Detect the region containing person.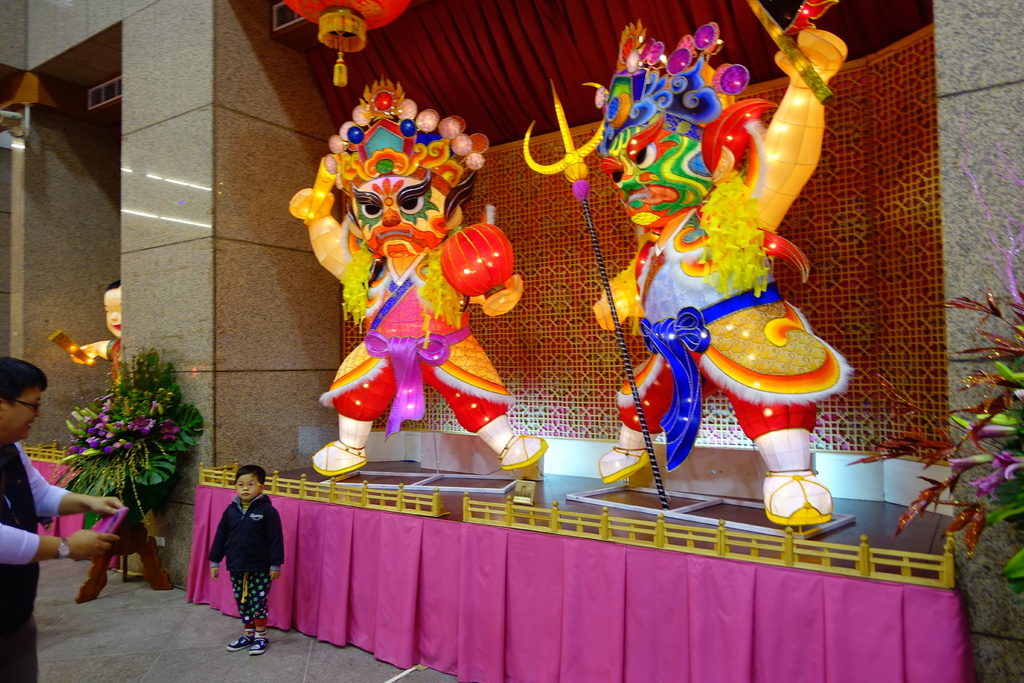
l=210, t=463, r=287, b=659.
